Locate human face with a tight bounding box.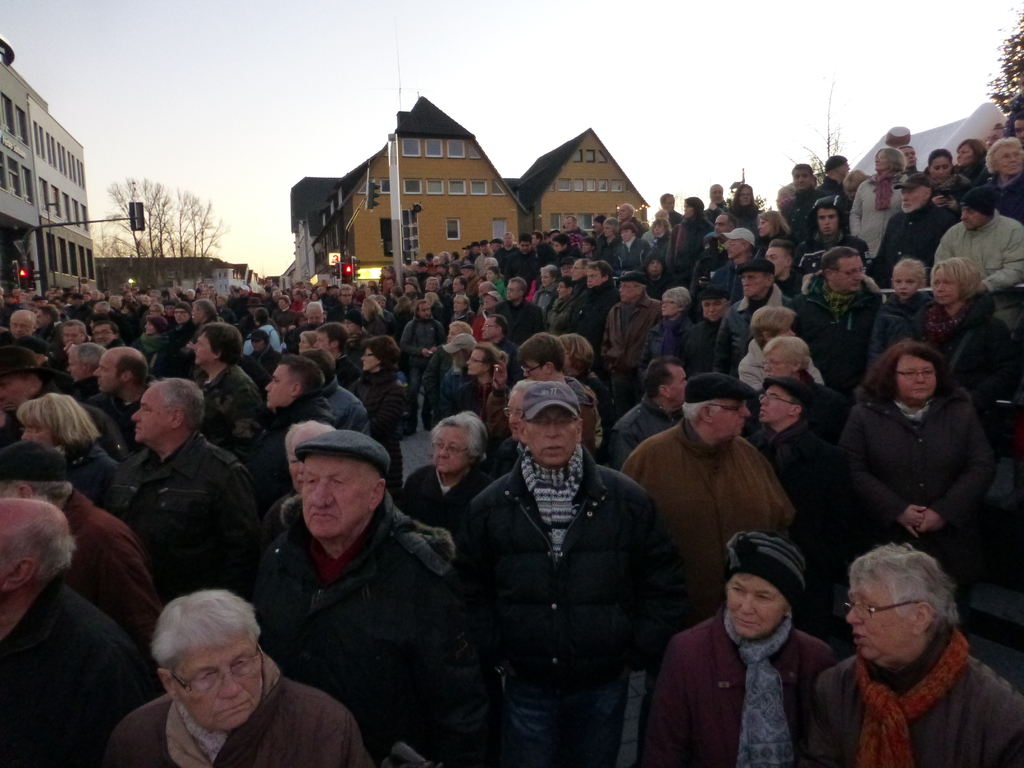
box=[619, 204, 629, 219].
